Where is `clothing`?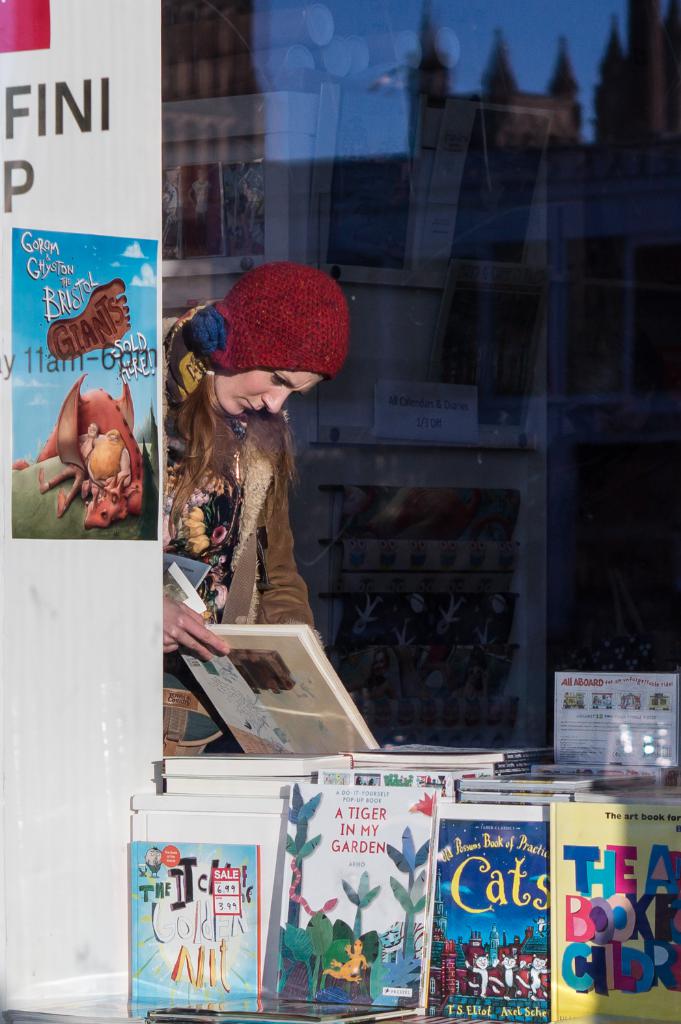
bbox(145, 319, 355, 674).
